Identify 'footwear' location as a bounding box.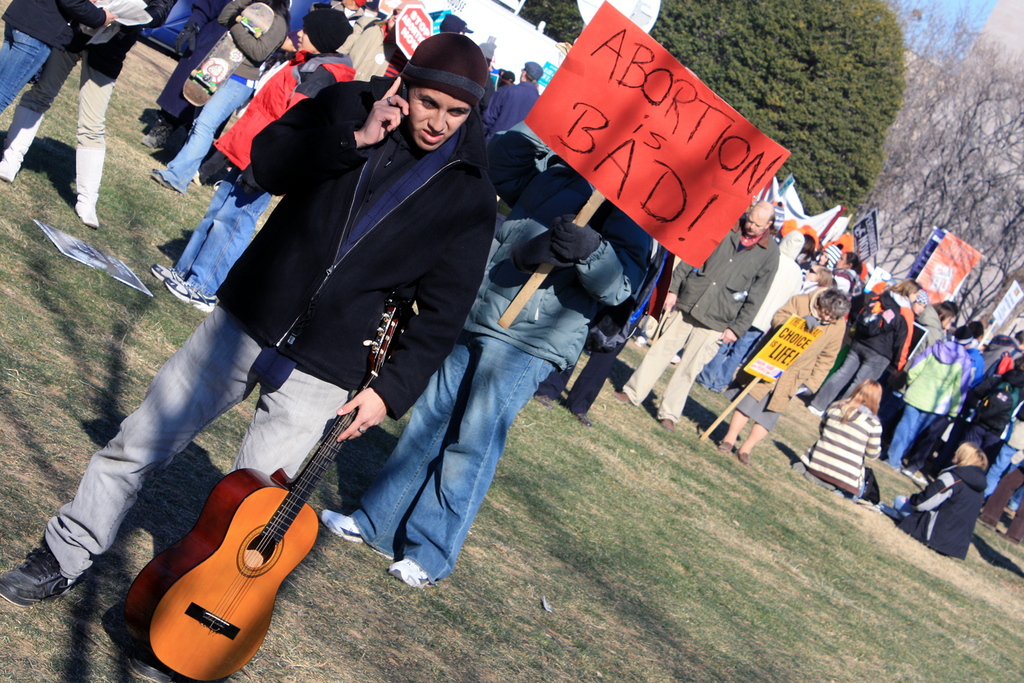
(74,199,98,227).
